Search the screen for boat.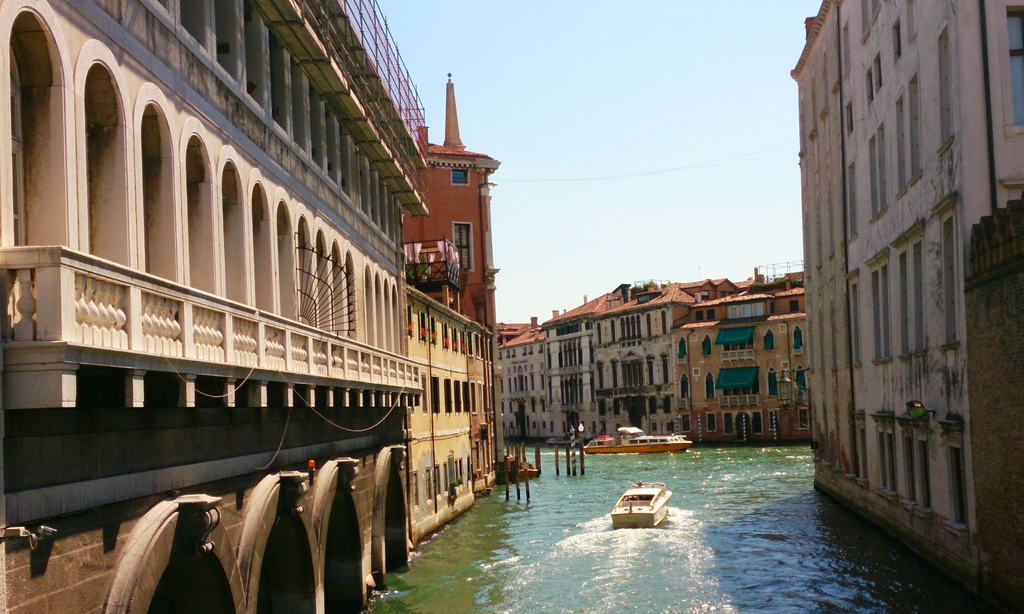
Found at BBox(580, 424, 692, 453).
